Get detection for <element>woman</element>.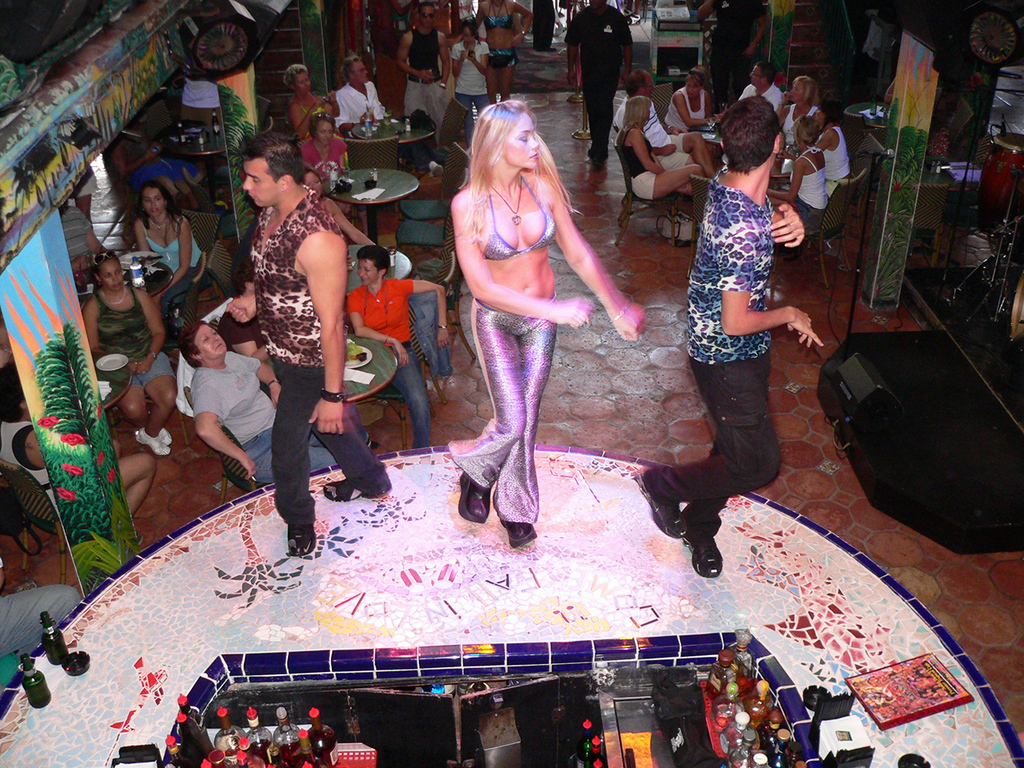
Detection: detection(287, 64, 350, 166).
